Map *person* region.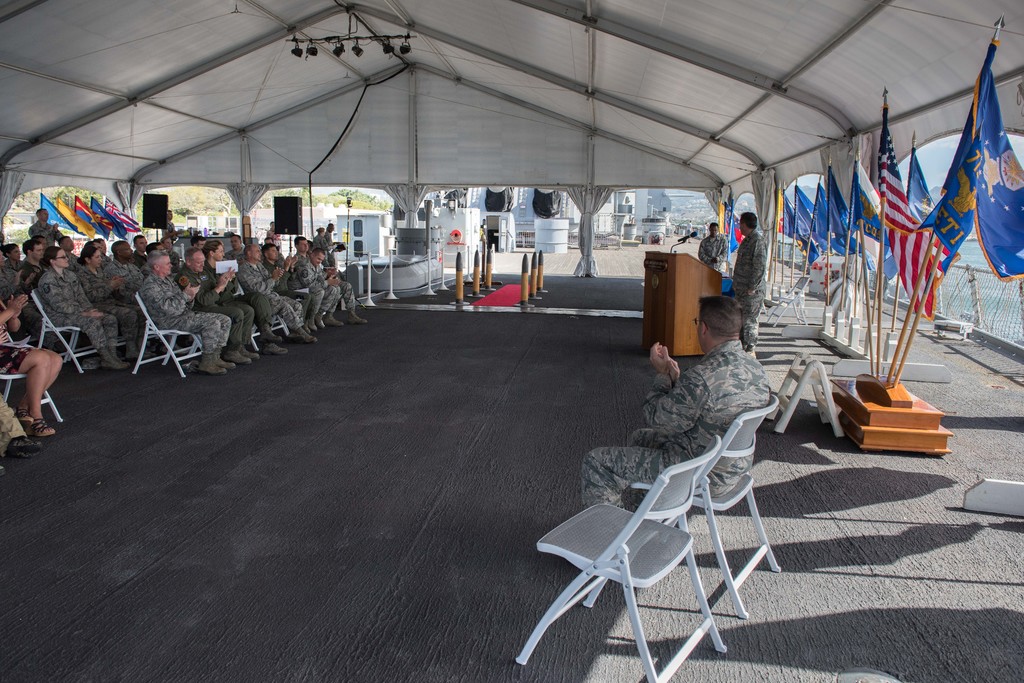
Mapped to bbox=[577, 295, 772, 510].
